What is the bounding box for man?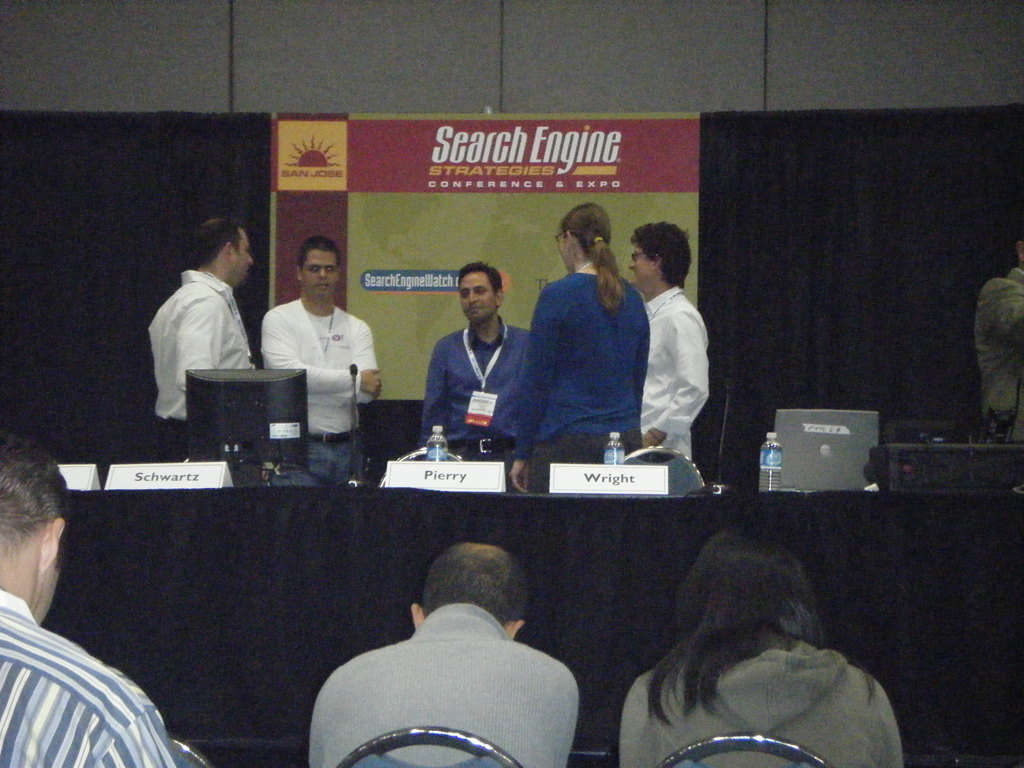
box=[629, 220, 708, 463].
